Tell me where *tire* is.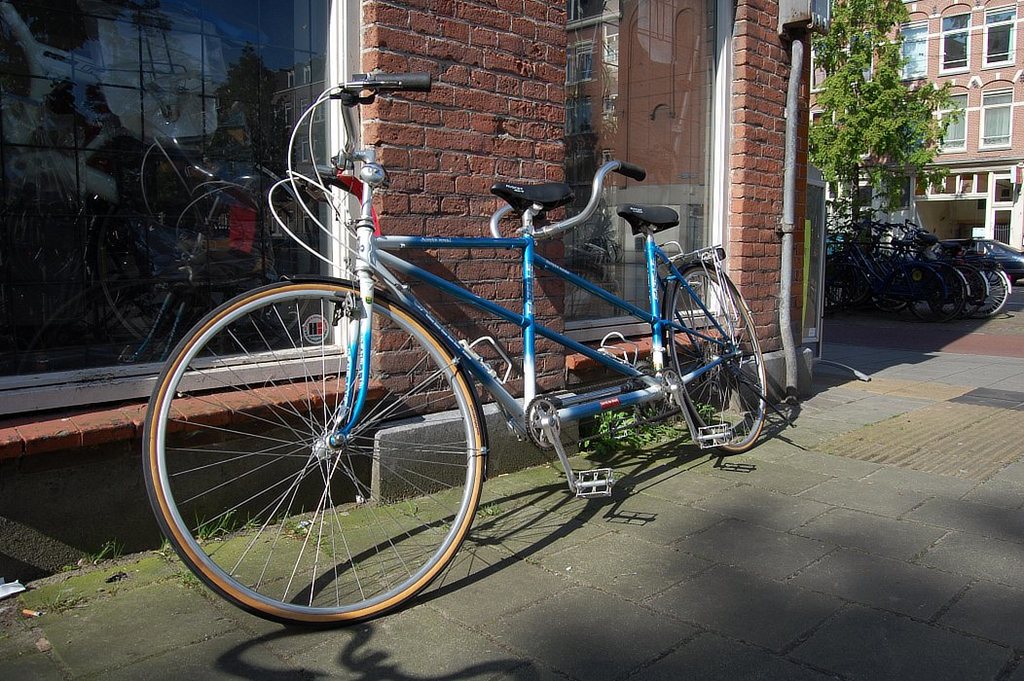
*tire* is at region(968, 266, 1011, 317).
